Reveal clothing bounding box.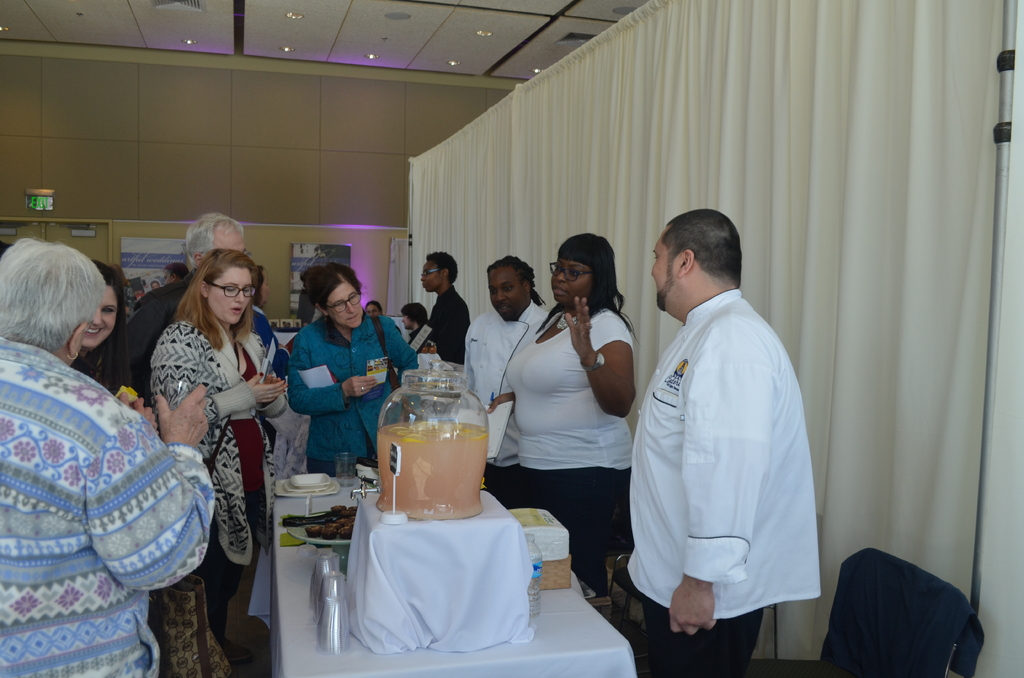
Revealed: bbox=(149, 315, 287, 644).
